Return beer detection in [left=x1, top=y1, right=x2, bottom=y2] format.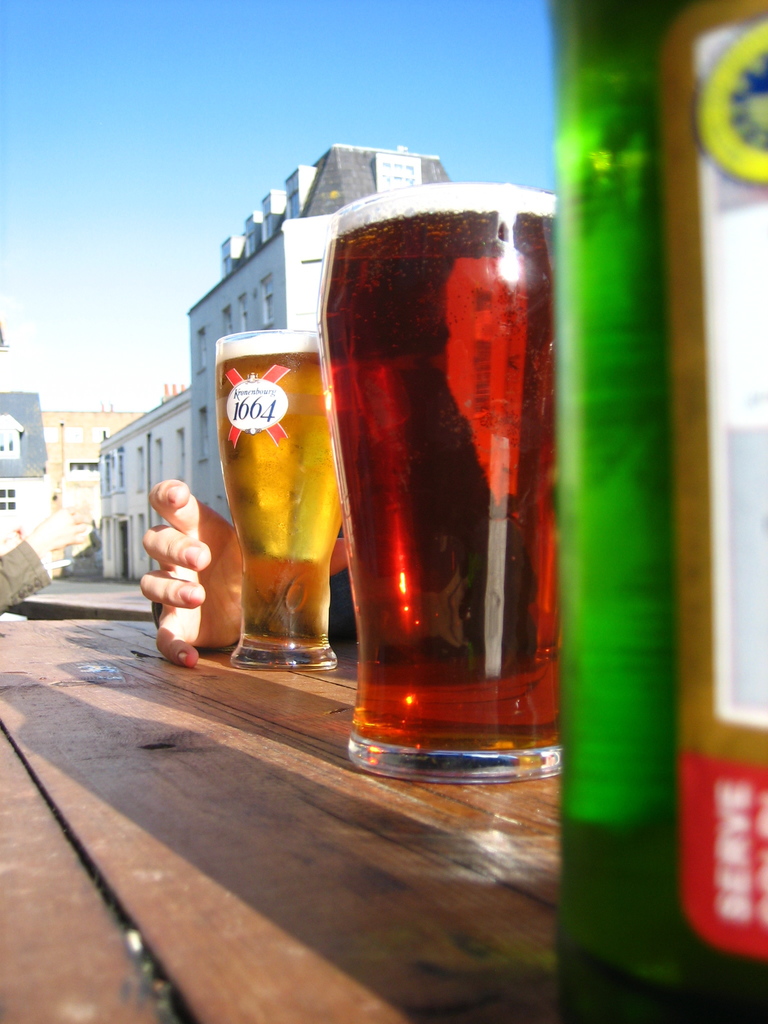
[left=217, top=337, right=344, bottom=650].
